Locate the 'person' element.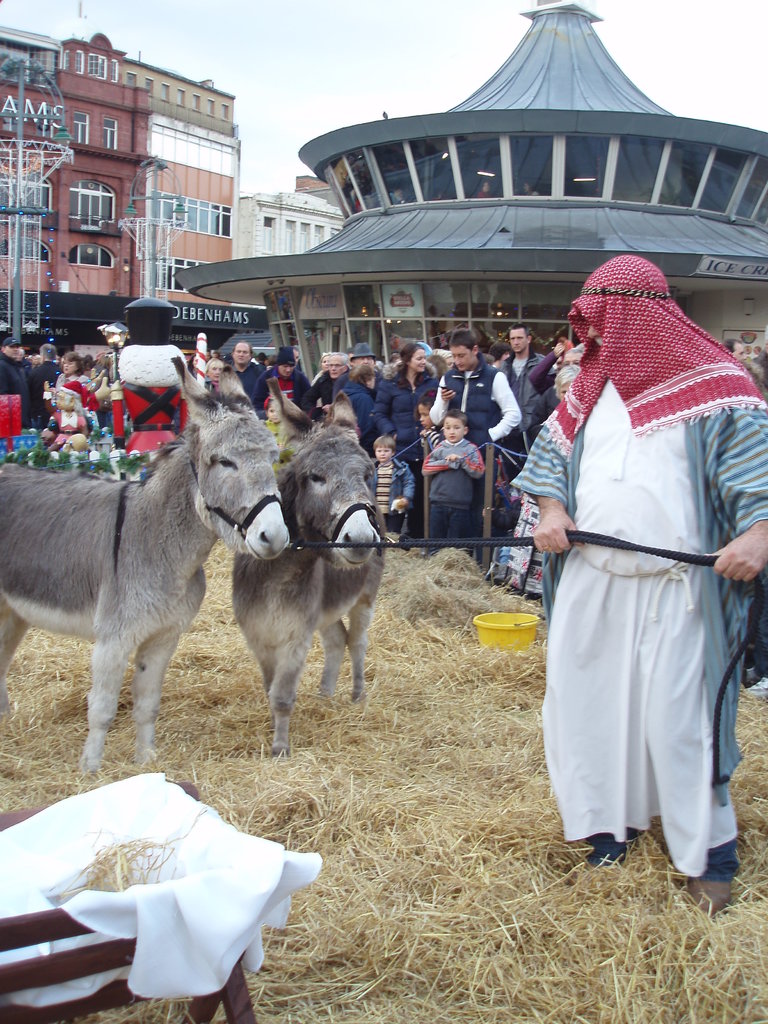
Element bbox: [424, 329, 520, 500].
